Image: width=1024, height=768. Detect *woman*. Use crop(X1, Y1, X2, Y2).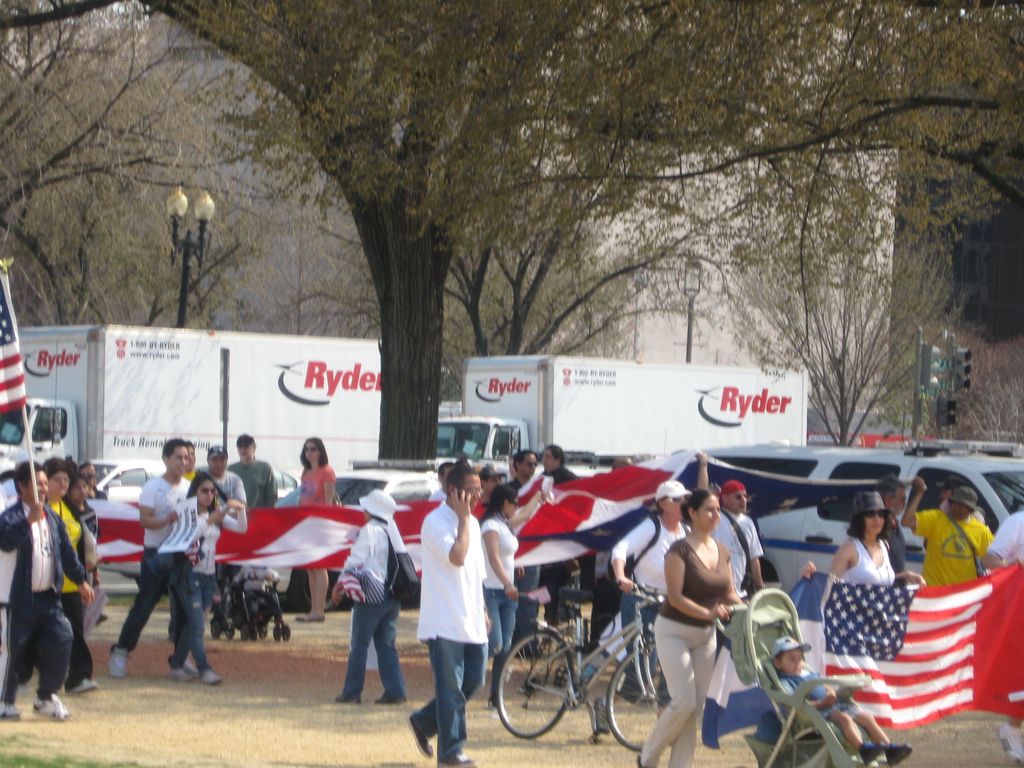
crop(169, 476, 250, 678).
